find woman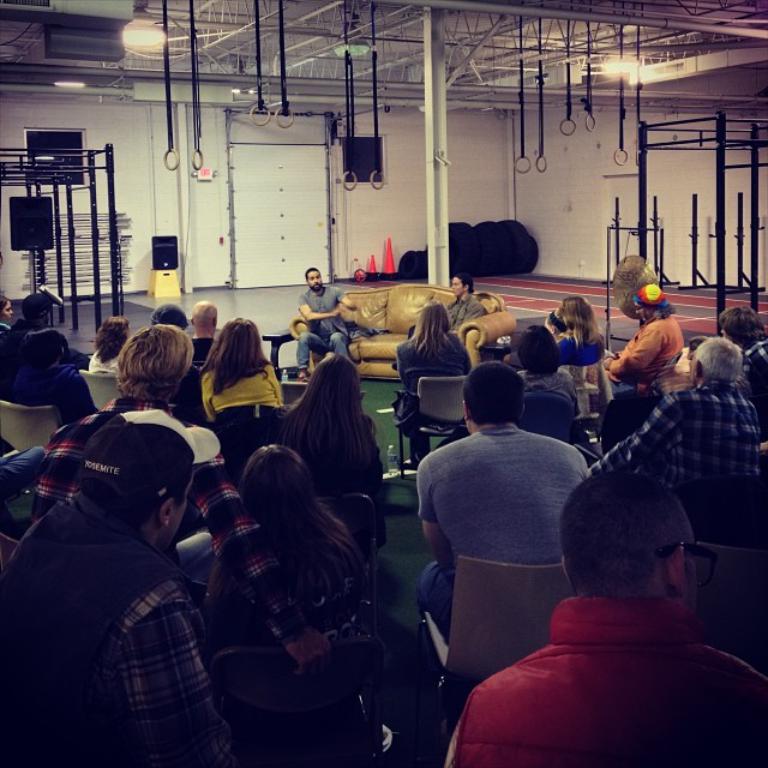
bbox=[512, 325, 580, 419]
